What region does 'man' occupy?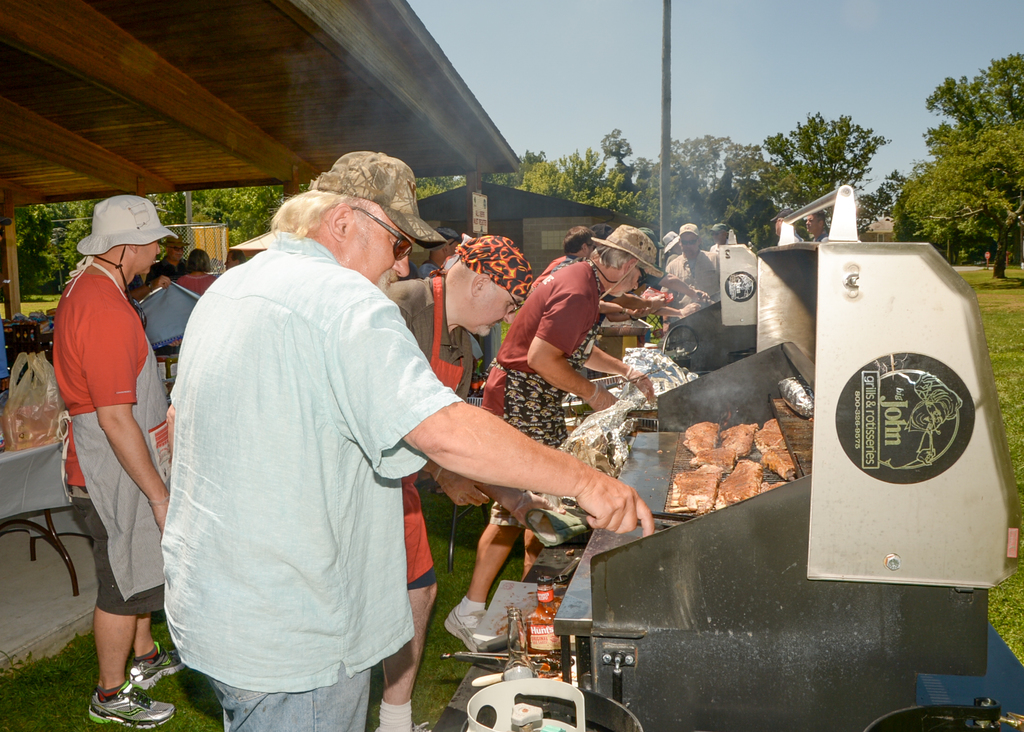
(707,218,735,258).
